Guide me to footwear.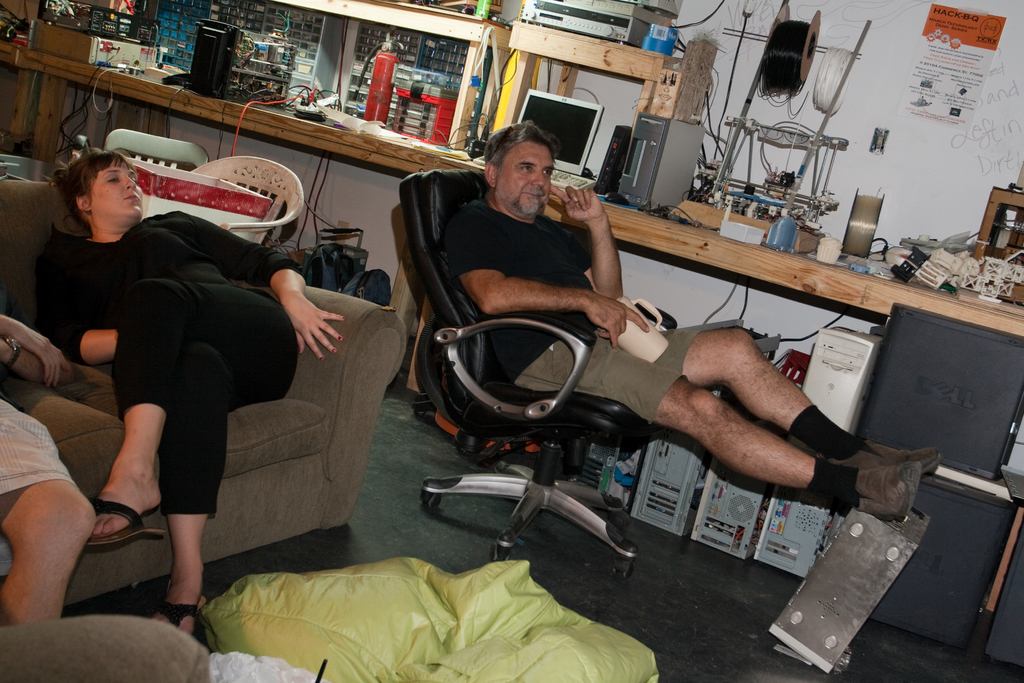
Guidance: pyautogui.locateOnScreen(848, 454, 913, 529).
